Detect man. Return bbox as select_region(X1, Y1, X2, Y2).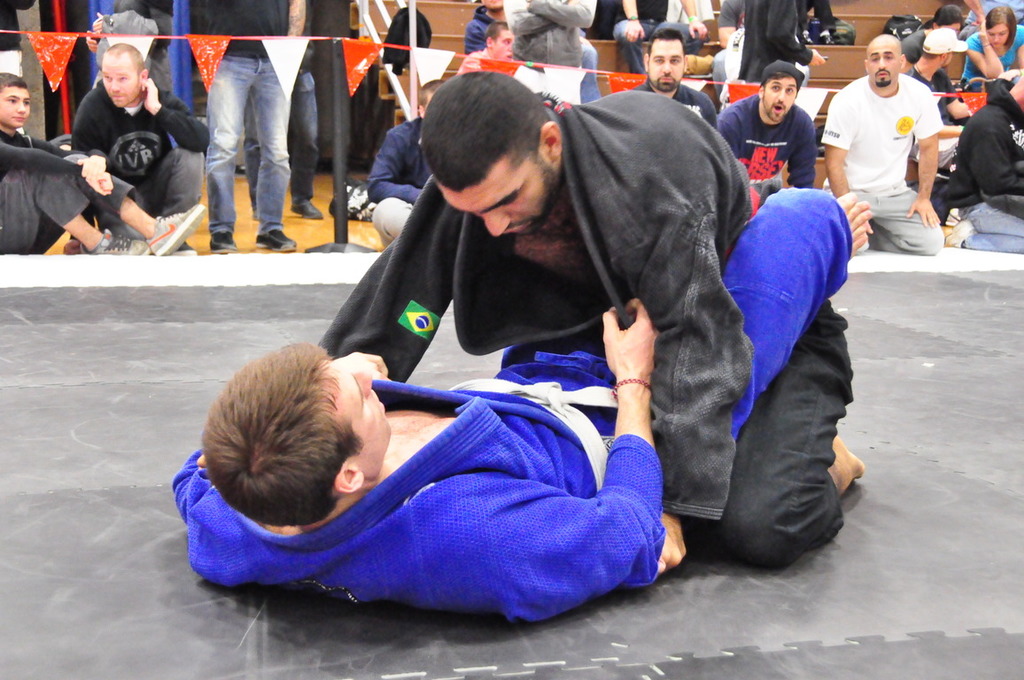
select_region(934, 73, 1023, 249).
